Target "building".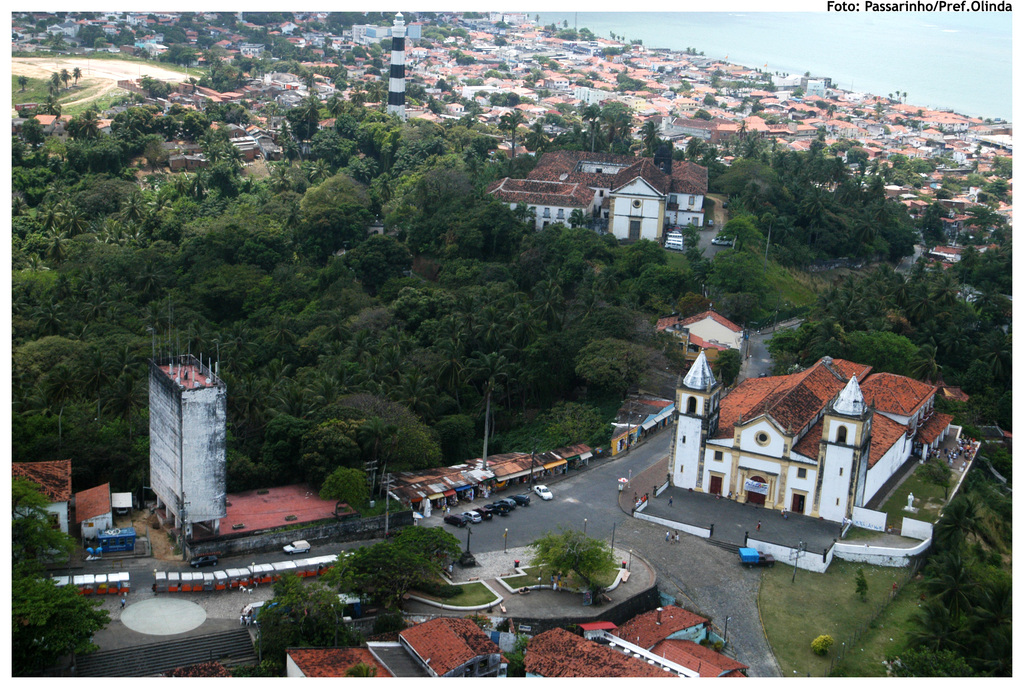
Target region: box=[65, 480, 122, 540].
